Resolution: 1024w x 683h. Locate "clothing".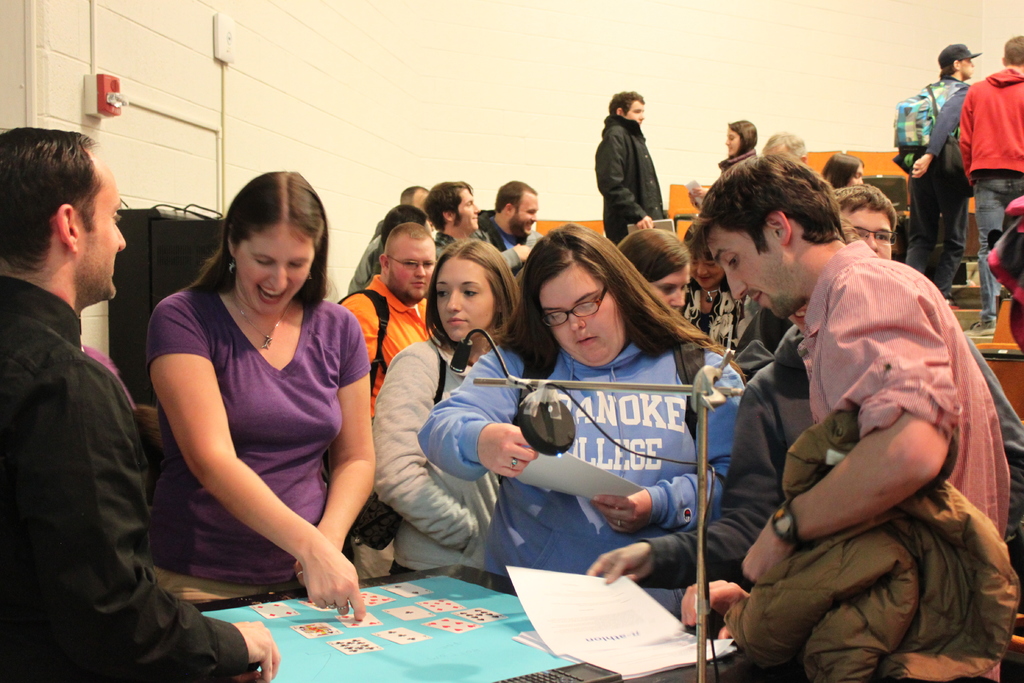
rect(596, 114, 672, 245).
